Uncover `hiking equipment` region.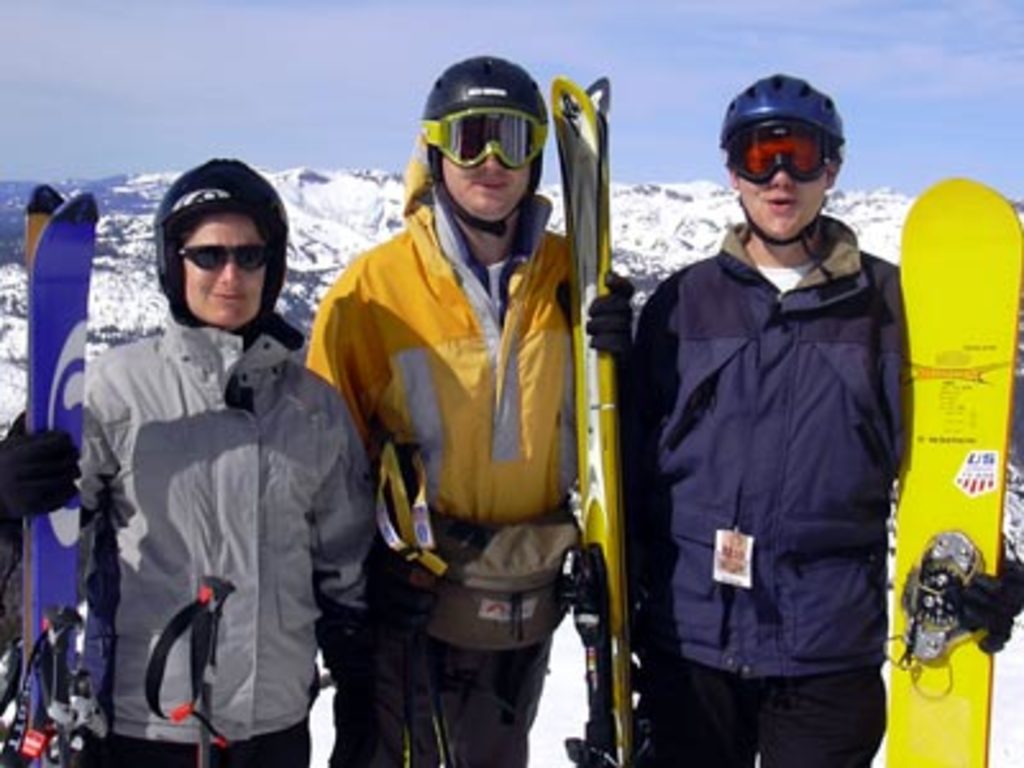
Uncovered: detection(138, 584, 225, 765).
